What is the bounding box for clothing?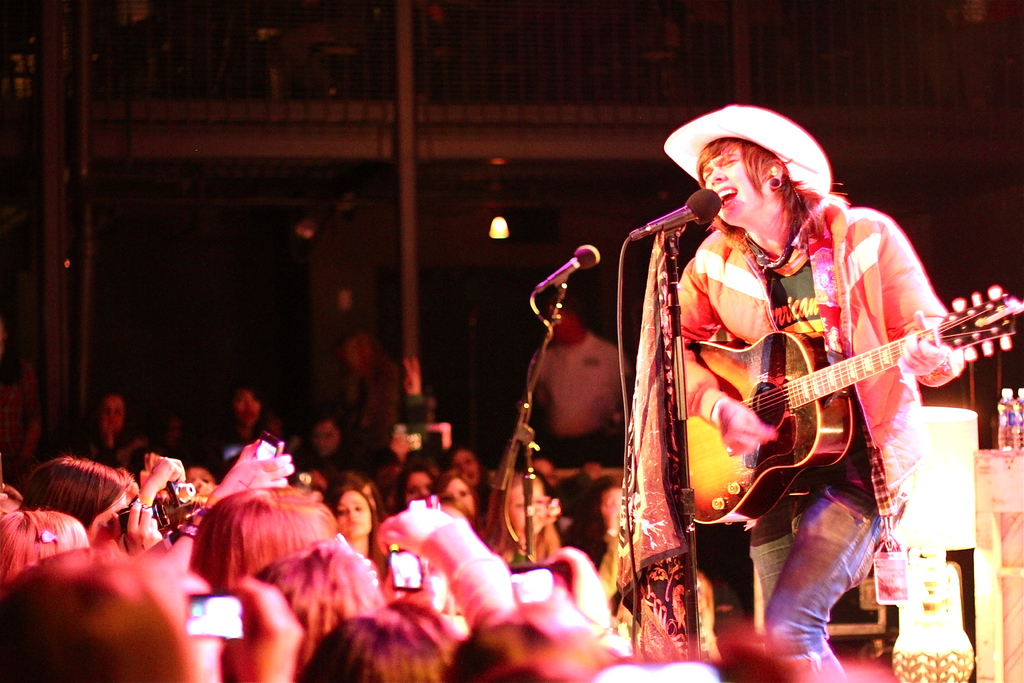
340, 350, 406, 452.
